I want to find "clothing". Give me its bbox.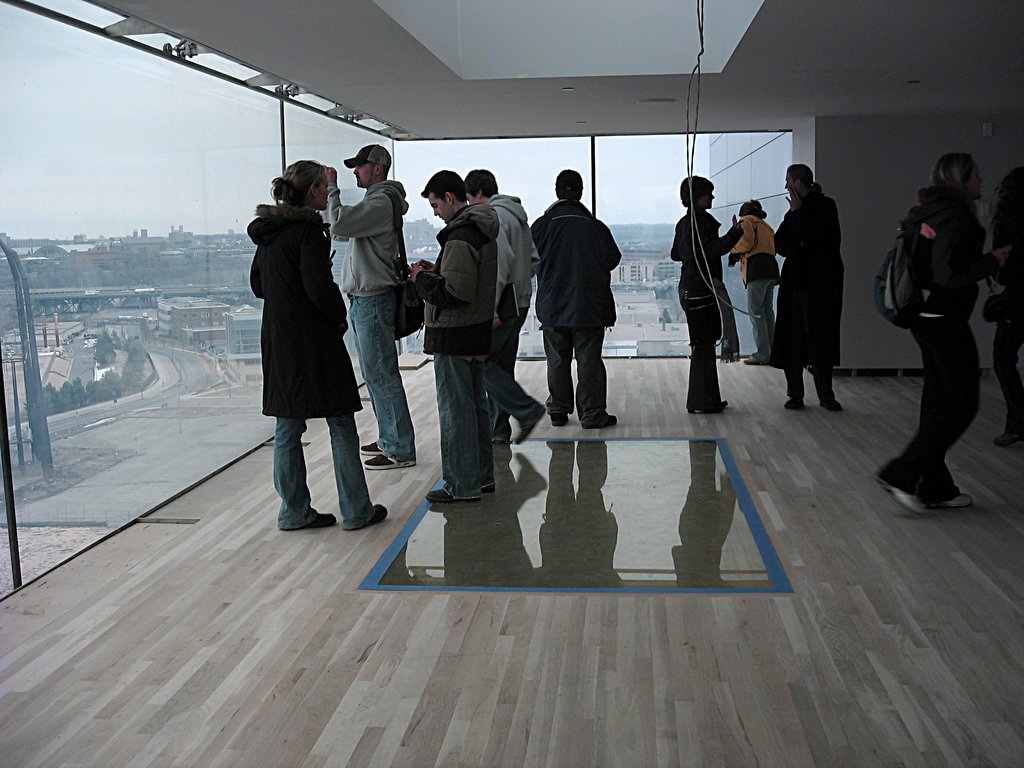
bbox=(404, 197, 500, 493).
